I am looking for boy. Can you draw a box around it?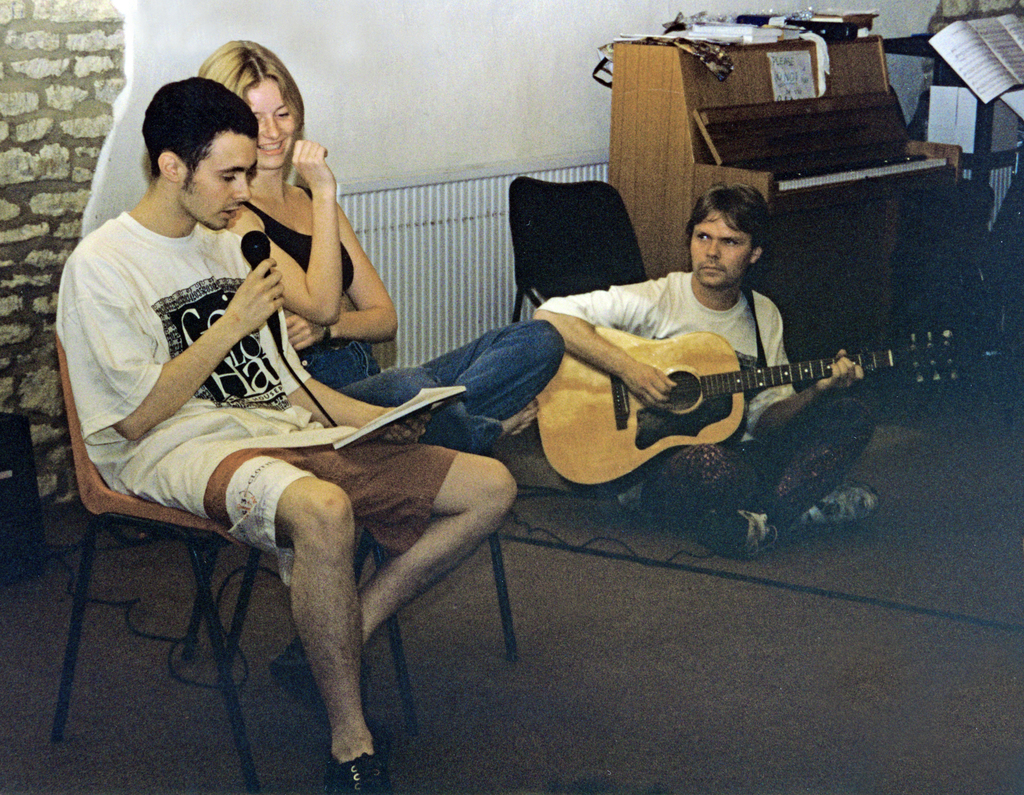
Sure, the bounding box is Rect(53, 64, 518, 794).
